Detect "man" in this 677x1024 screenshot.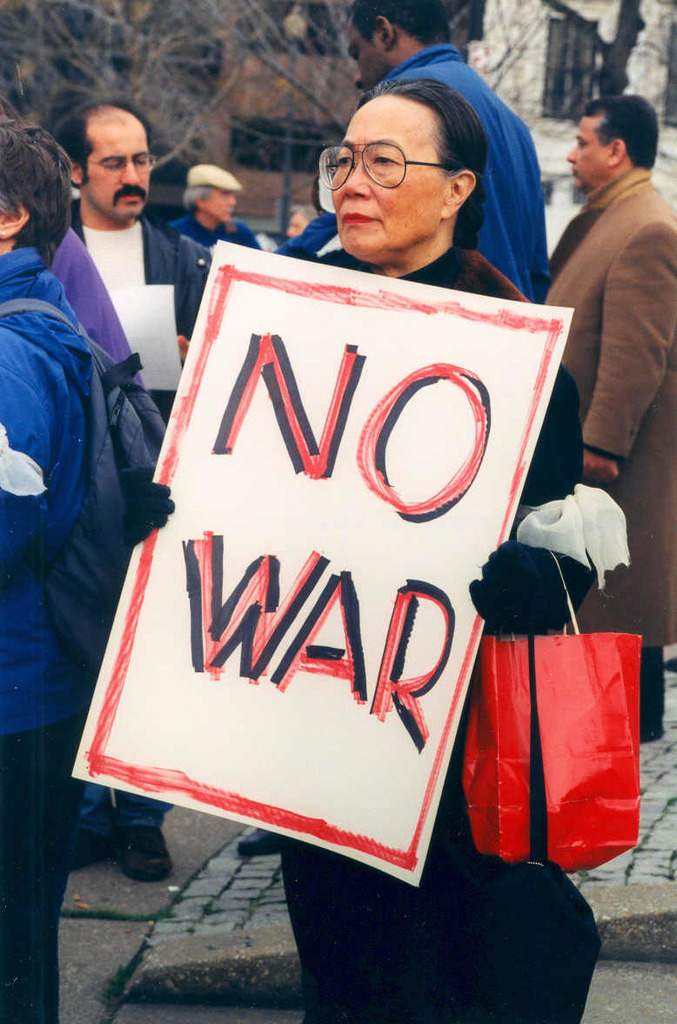
Detection: 271 0 550 304.
